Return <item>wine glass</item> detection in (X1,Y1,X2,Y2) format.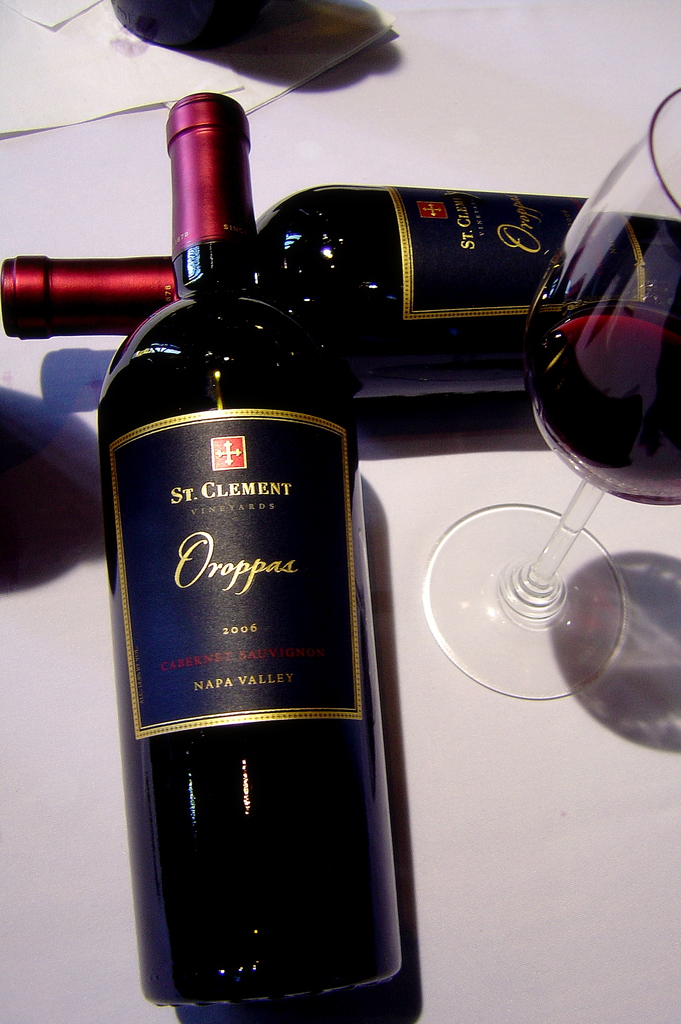
(420,89,680,701).
